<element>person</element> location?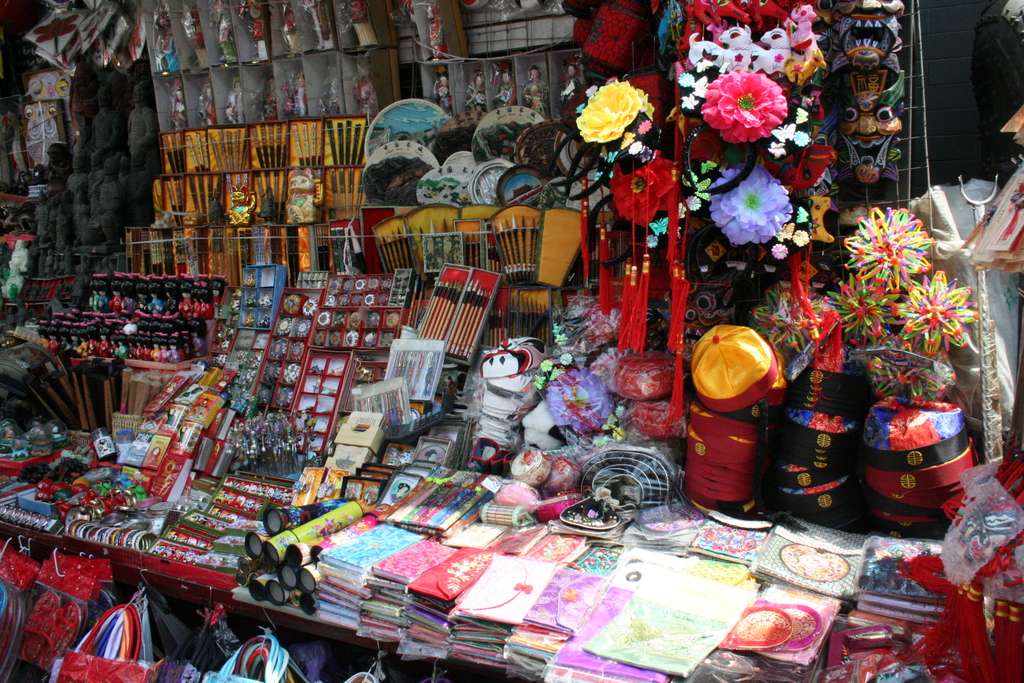
Rect(82, 85, 118, 163)
